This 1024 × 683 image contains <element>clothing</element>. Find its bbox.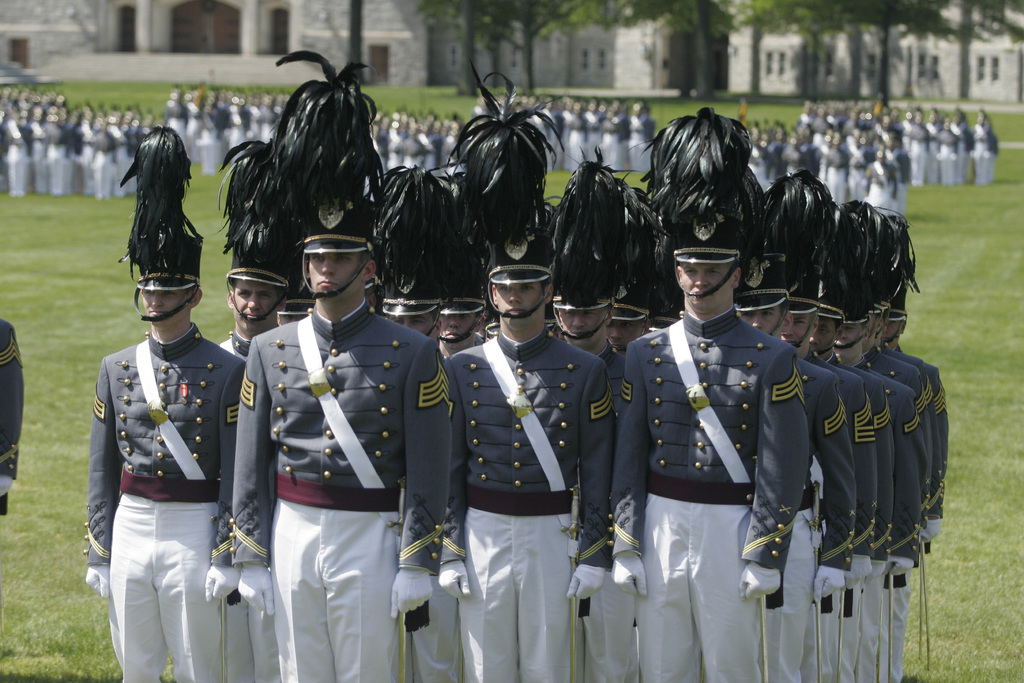
region(228, 241, 445, 666).
